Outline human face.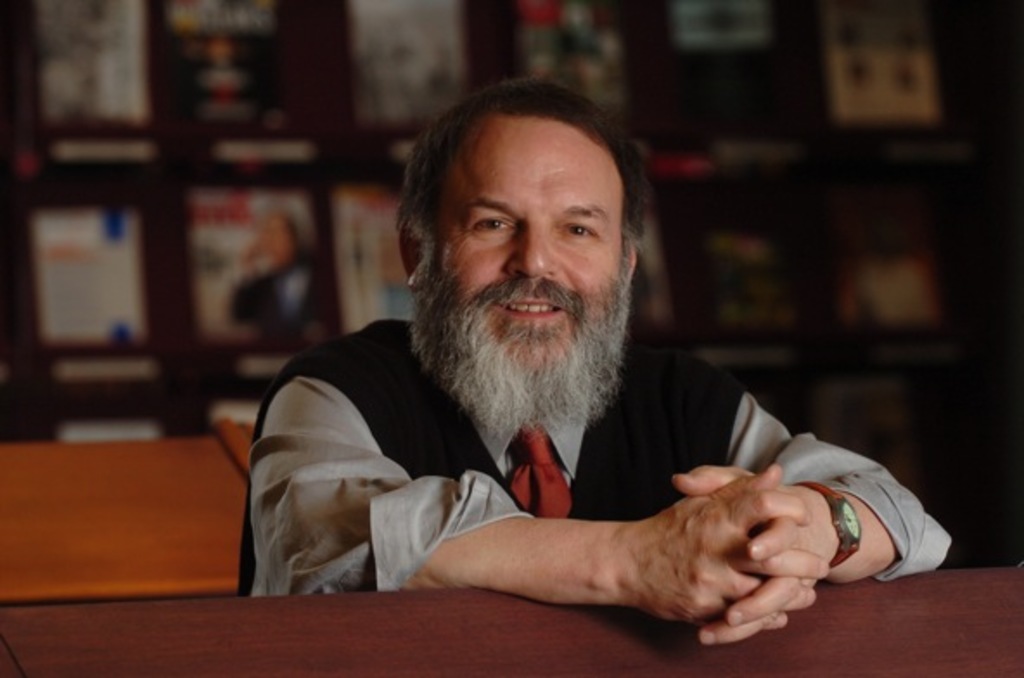
Outline: 427:119:631:363.
